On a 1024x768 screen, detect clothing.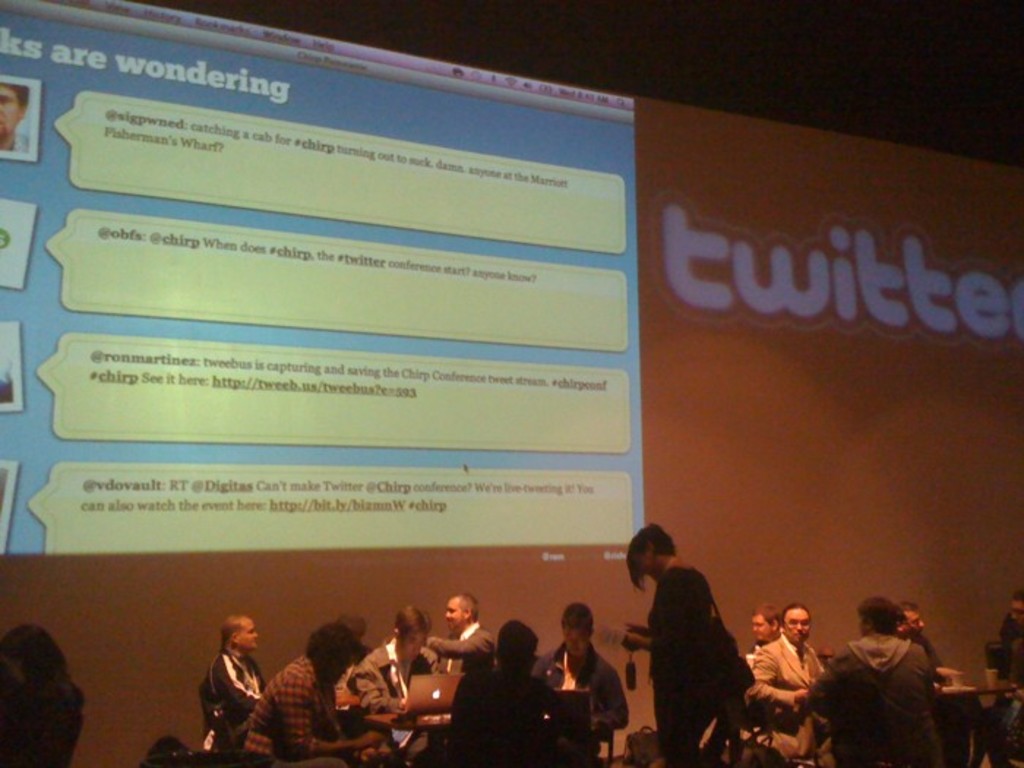
{"x1": 639, "y1": 572, "x2": 712, "y2": 767}.
